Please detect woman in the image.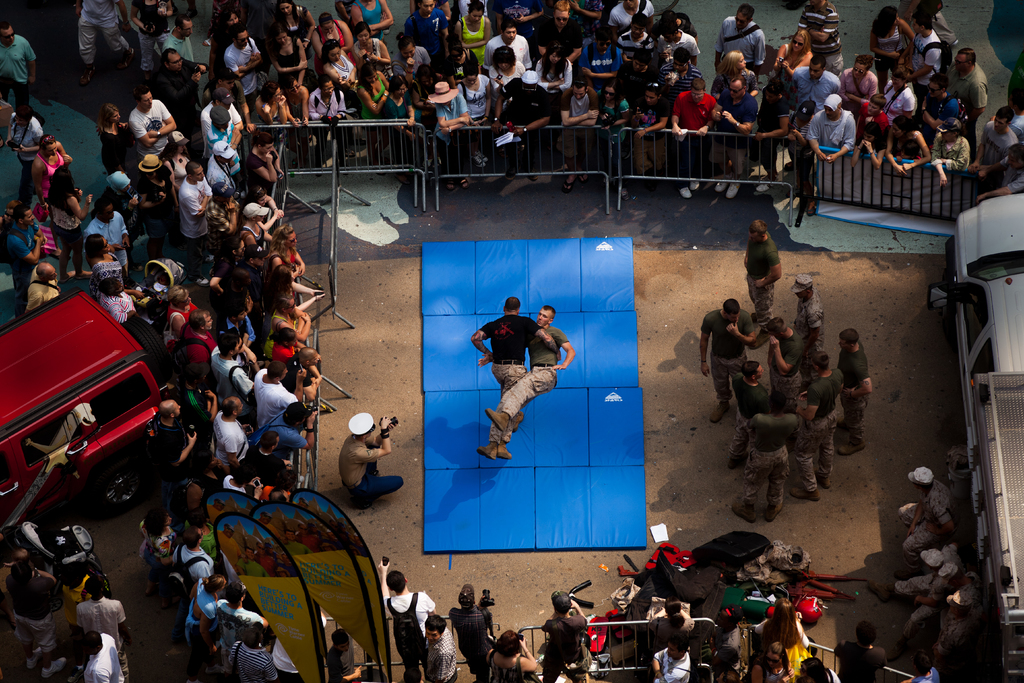
[left=276, top=78, right=304, bottom=133].
